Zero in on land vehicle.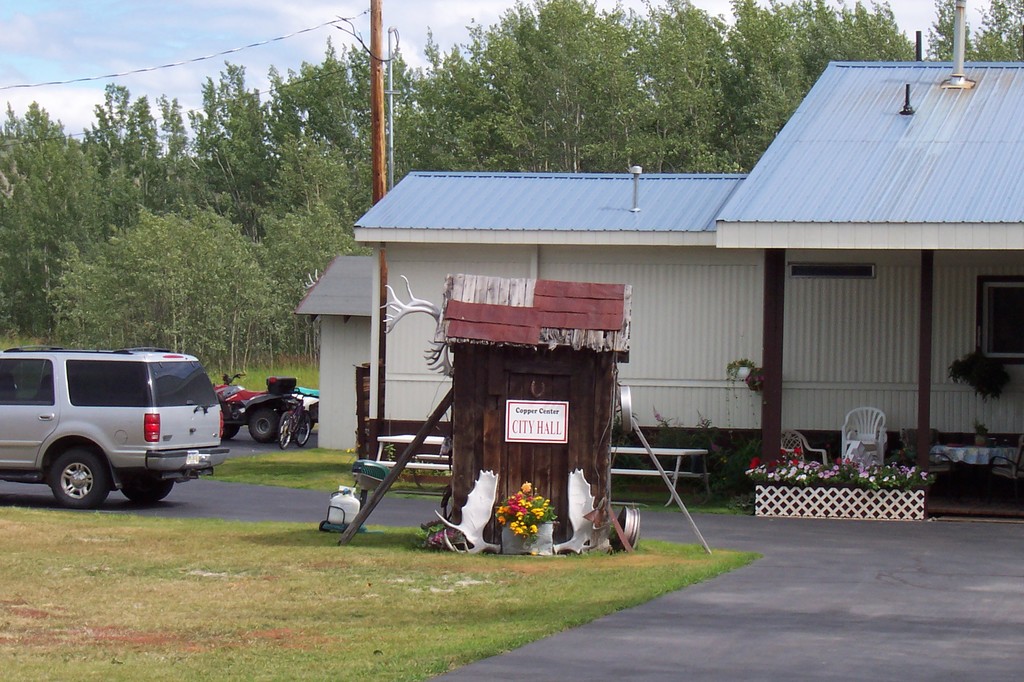
Zeroed in: [275,389,316,451].
